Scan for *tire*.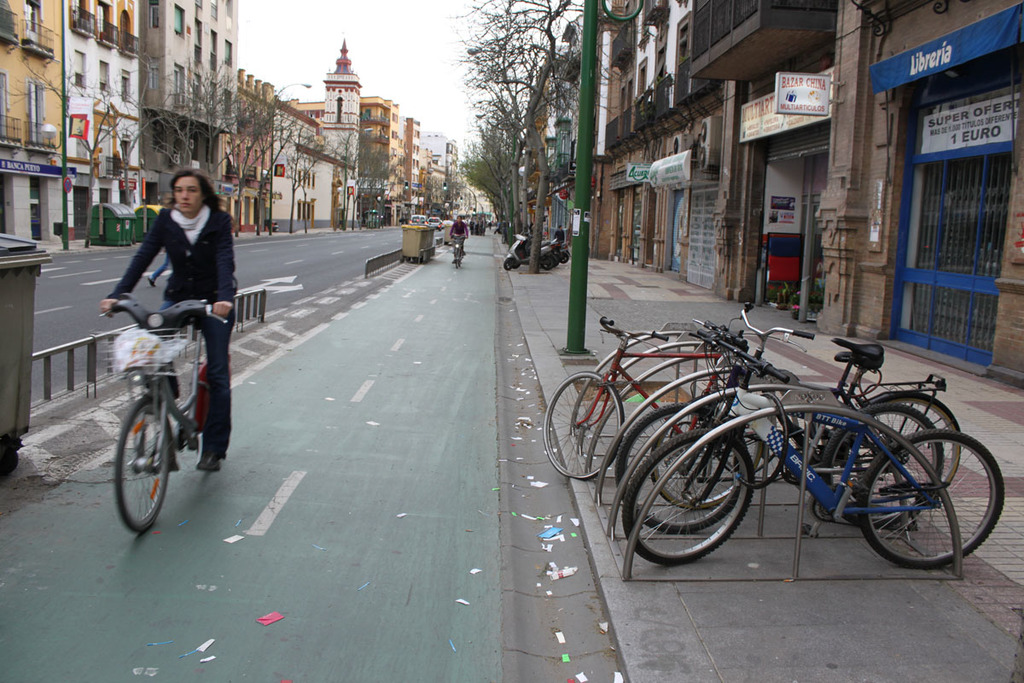
Scan result: left=613, top=404, right=744, bottom=534.
